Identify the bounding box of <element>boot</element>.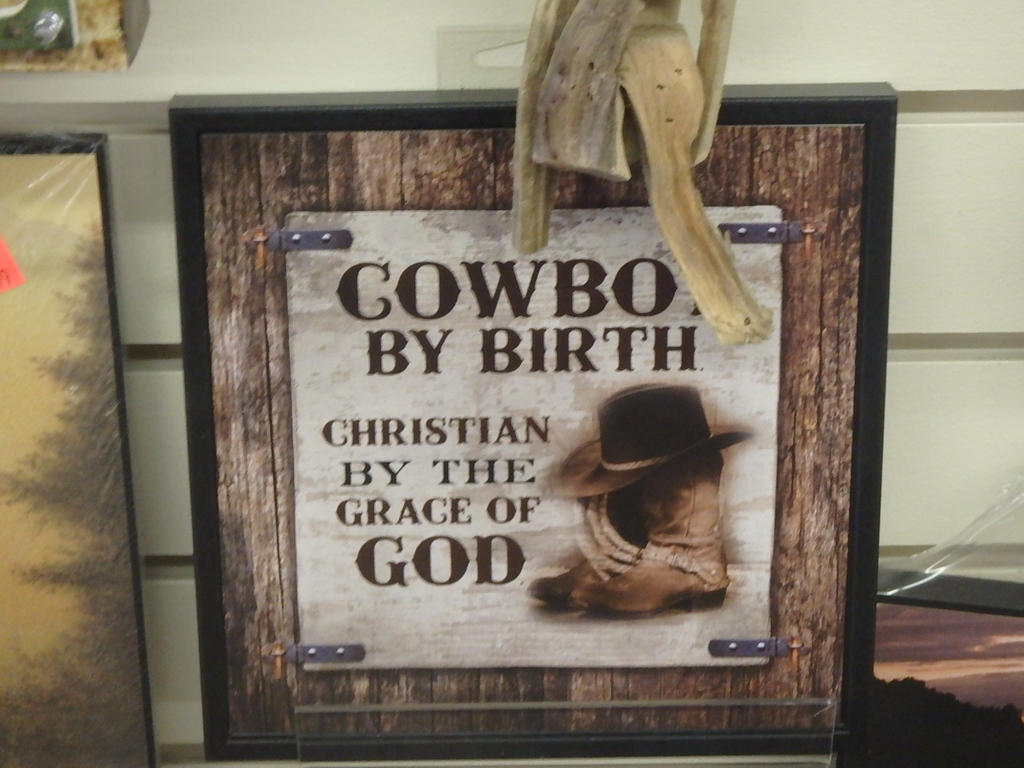
BBox(575, 455, 729, 618).
